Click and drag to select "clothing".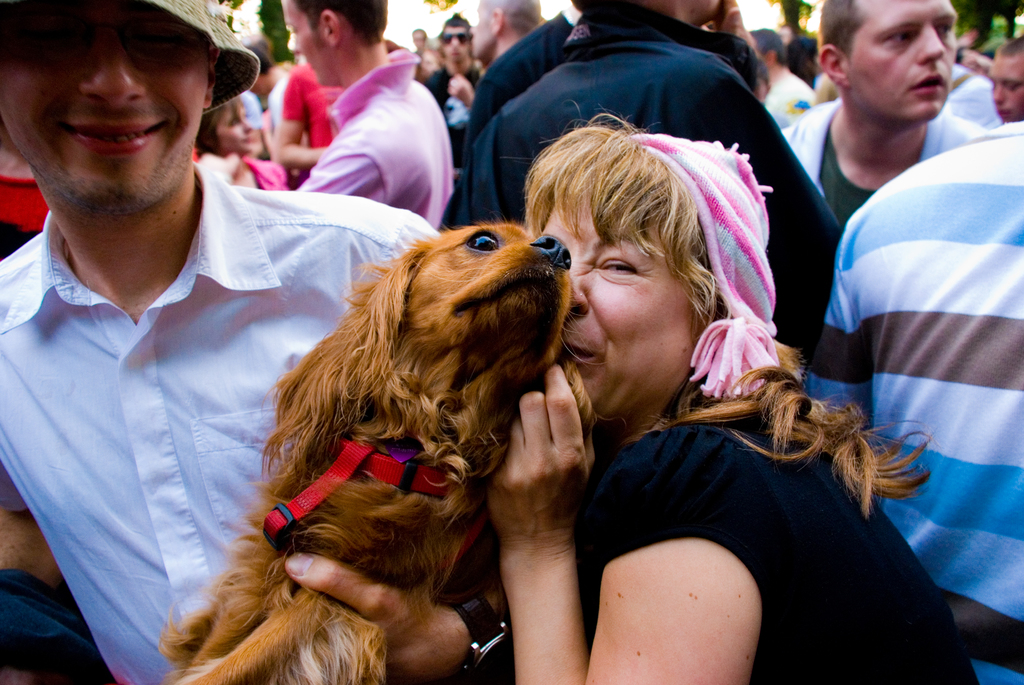
Selection: detection(814, 123, 1023, 684).
